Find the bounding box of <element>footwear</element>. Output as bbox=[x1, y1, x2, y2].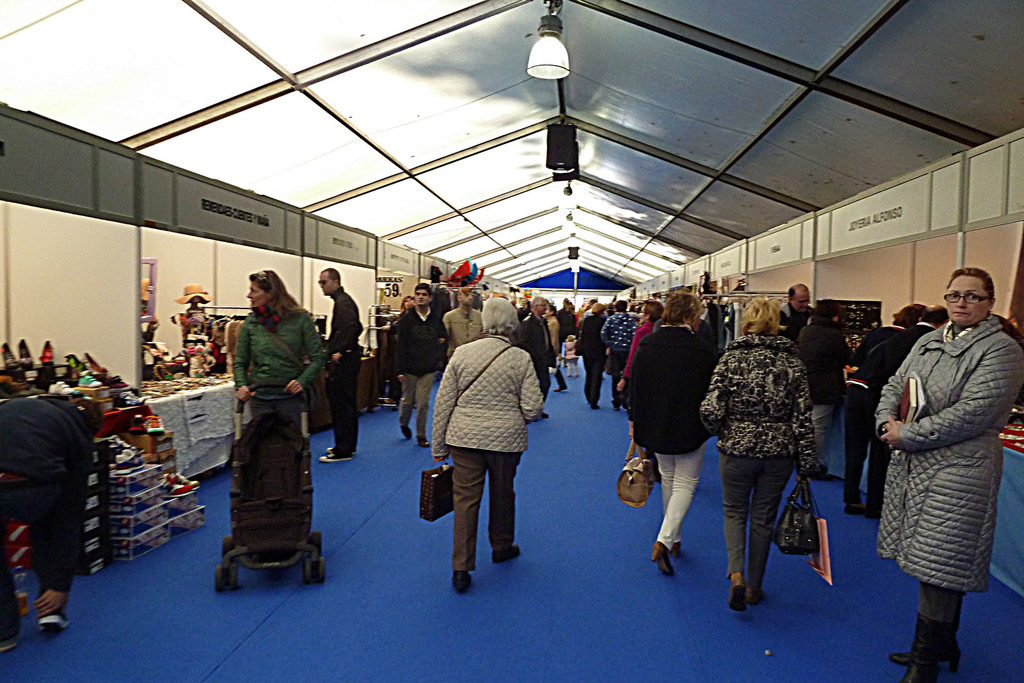
bbox=[491, 542, 521, 561].
